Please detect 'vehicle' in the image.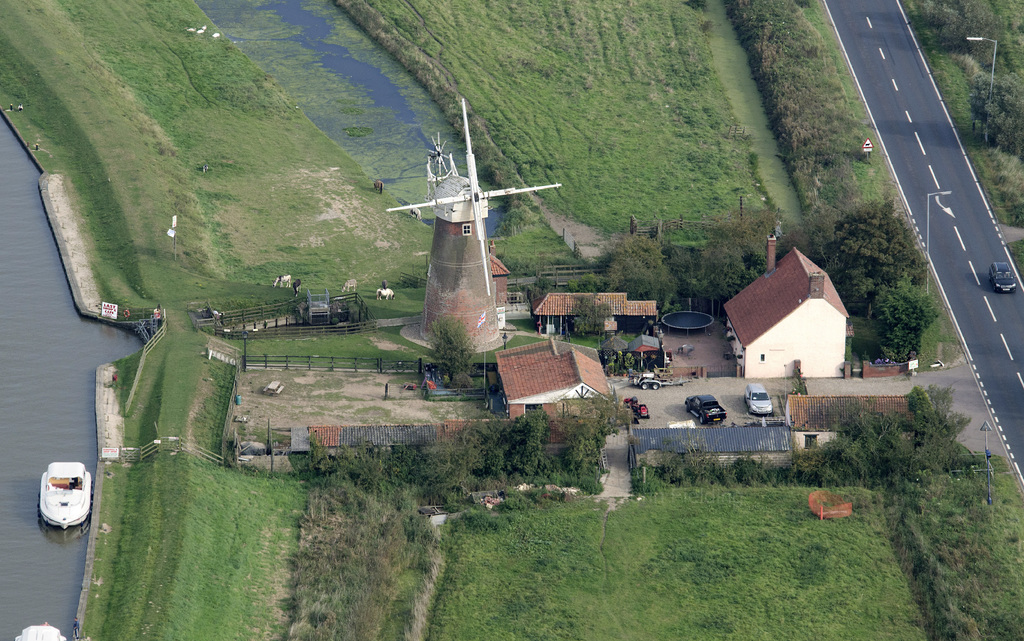
pyautogui.locateOnScreen(988, 260, 1017, 290).
